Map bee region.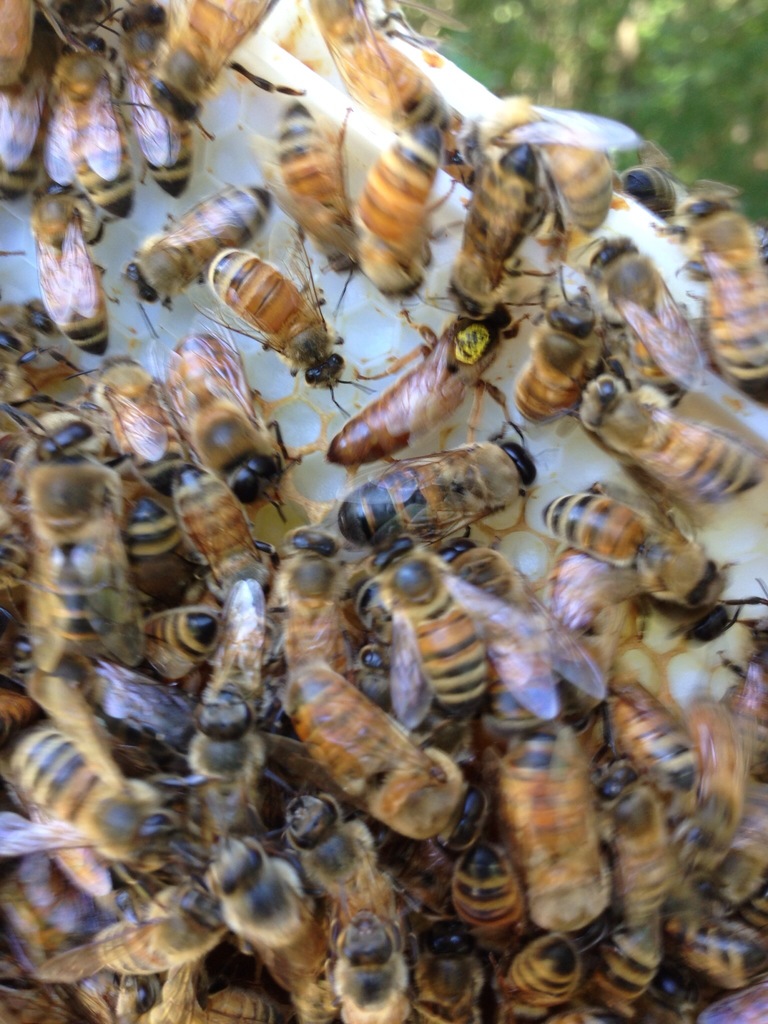
Mapped to locate(183, 561, 283, 714).
